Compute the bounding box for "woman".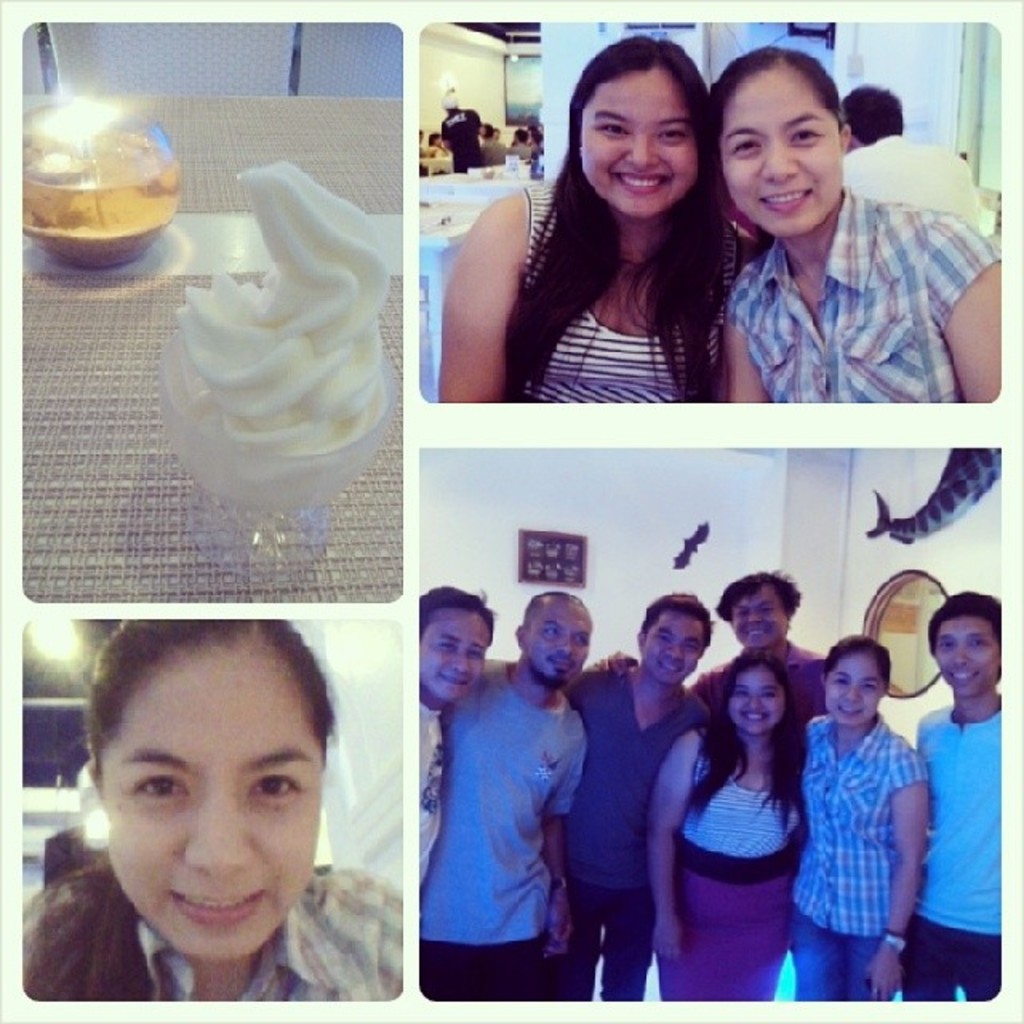
[x1=21, y1=618, x2=411, y2=1003].
